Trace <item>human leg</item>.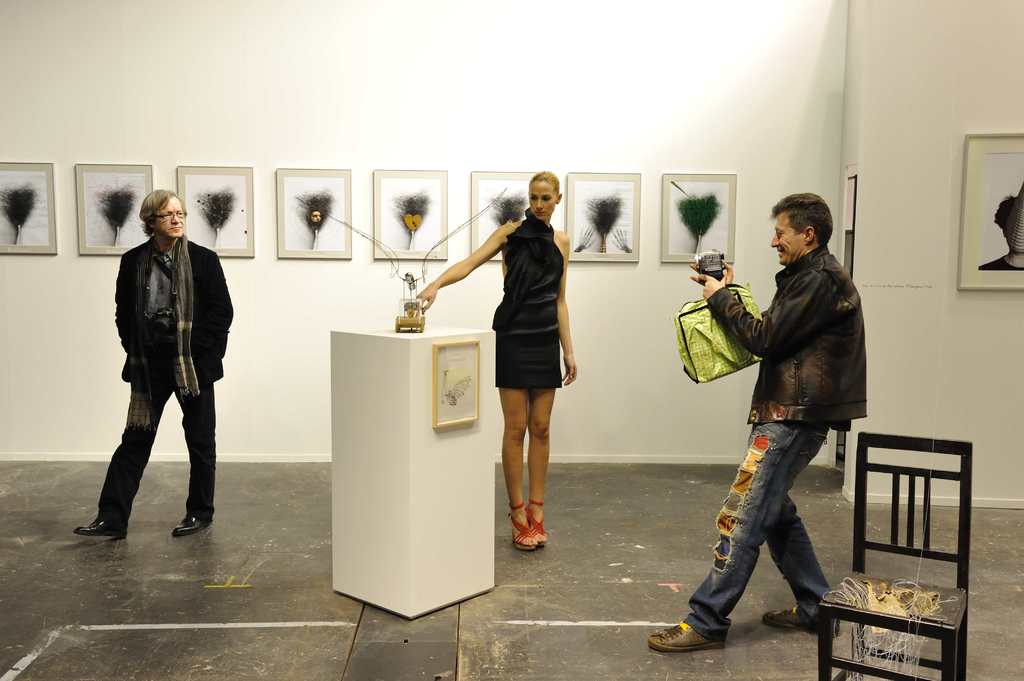
Traced to {"x1": 530, "y1": 387, "x2": 564, "y2": 543}.
